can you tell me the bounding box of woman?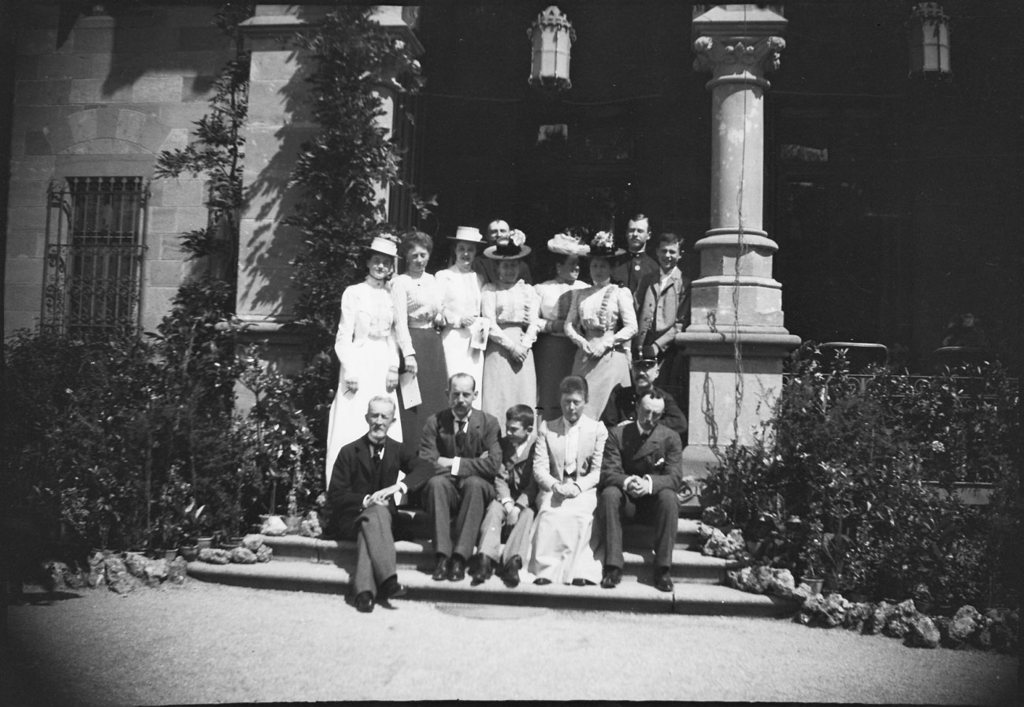
[426, 225, 483, 411].
